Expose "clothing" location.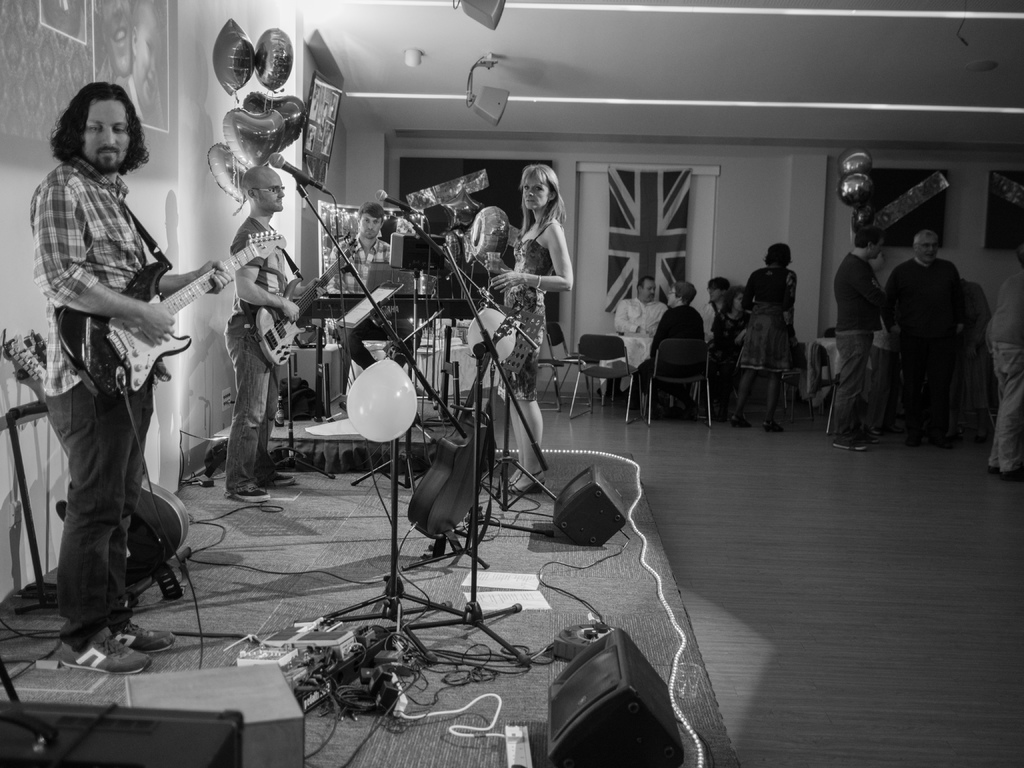
Exposed at 221/204/287/484.
